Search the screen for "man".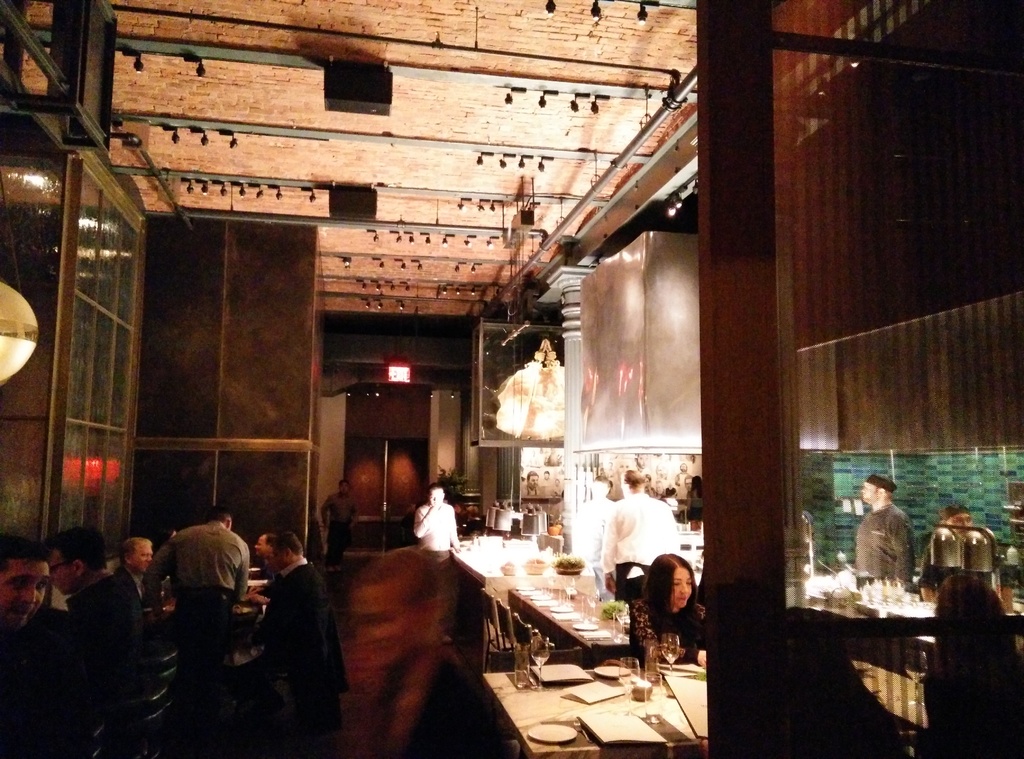
Found at {"left": 570, "top": 474, "right": 616, "bottom": 573}.
